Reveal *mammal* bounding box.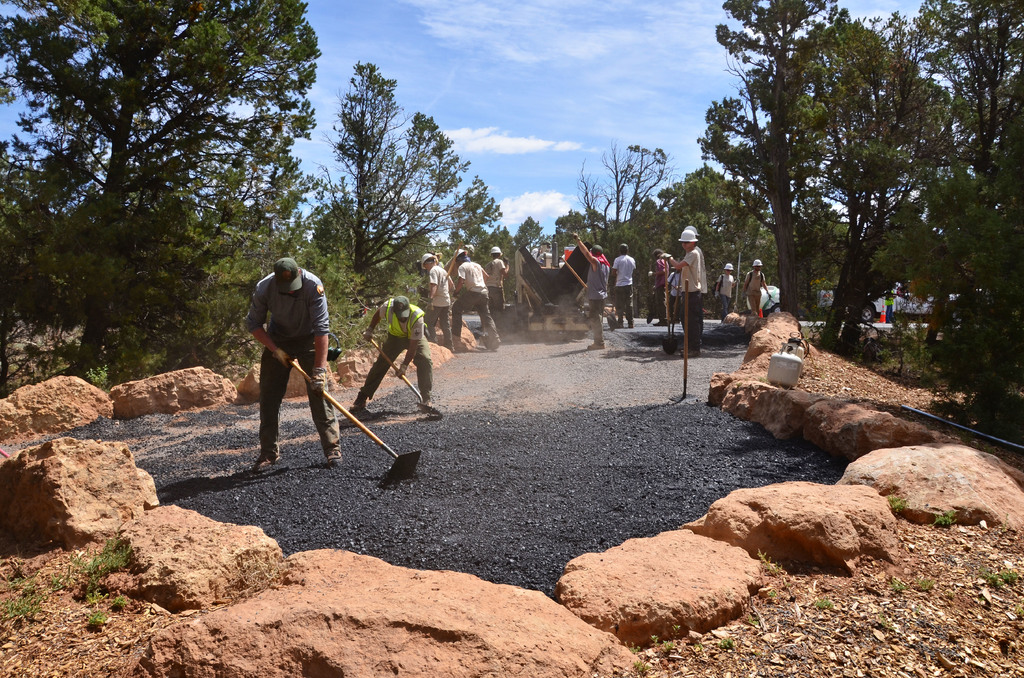
Revealed: {"x1": 426, "y1": 252, "x2": 454, "y2": 354}.
